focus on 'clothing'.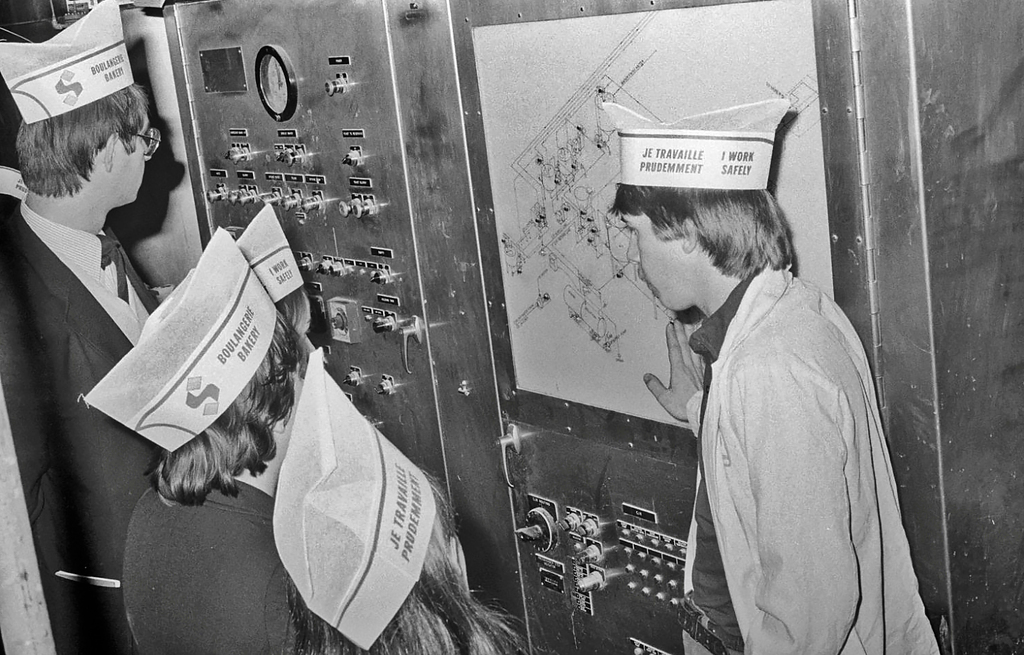
Focused at region(125, 485, 347, 654).
